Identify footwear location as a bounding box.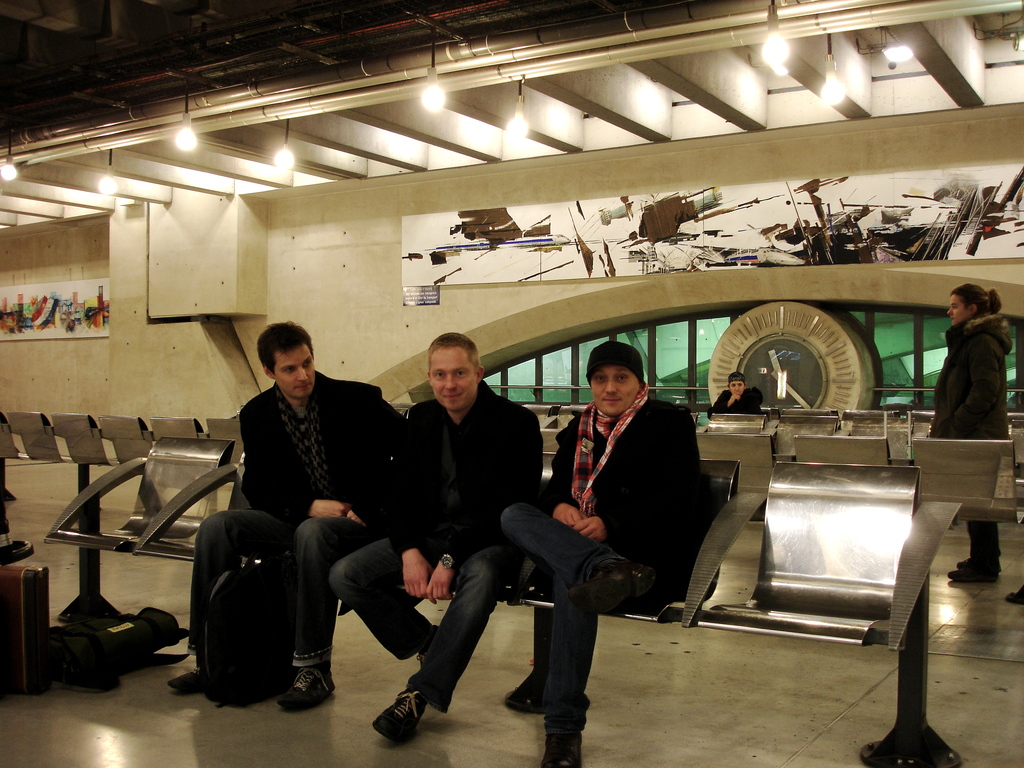
(x1=538, y1=725, x2=584, y2=767).
